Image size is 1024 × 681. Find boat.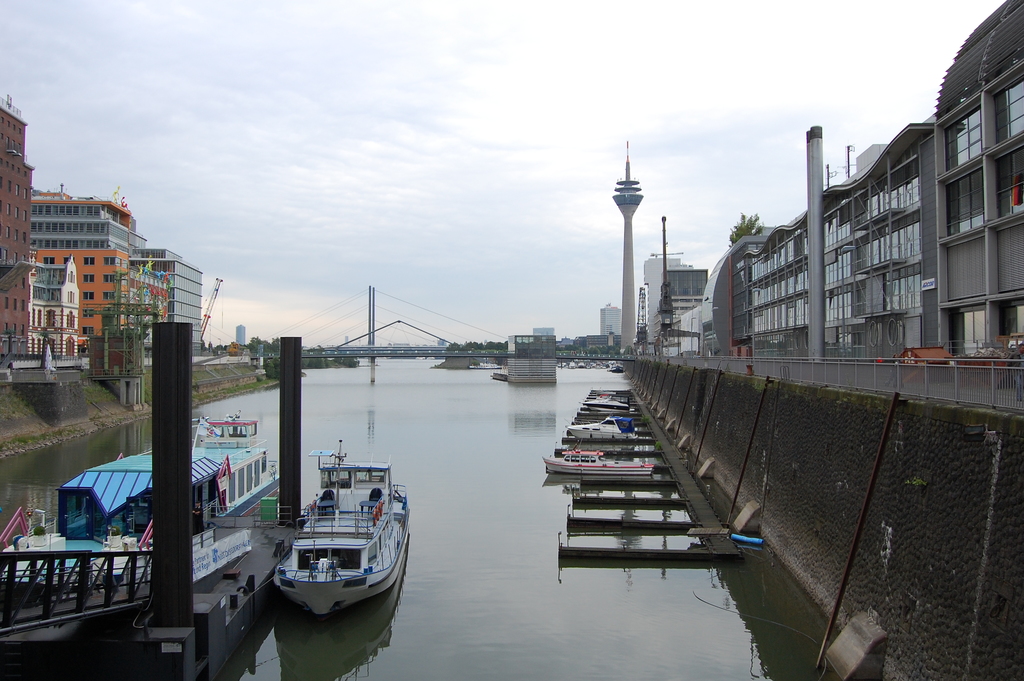
region(0, 417, 282, 636).
